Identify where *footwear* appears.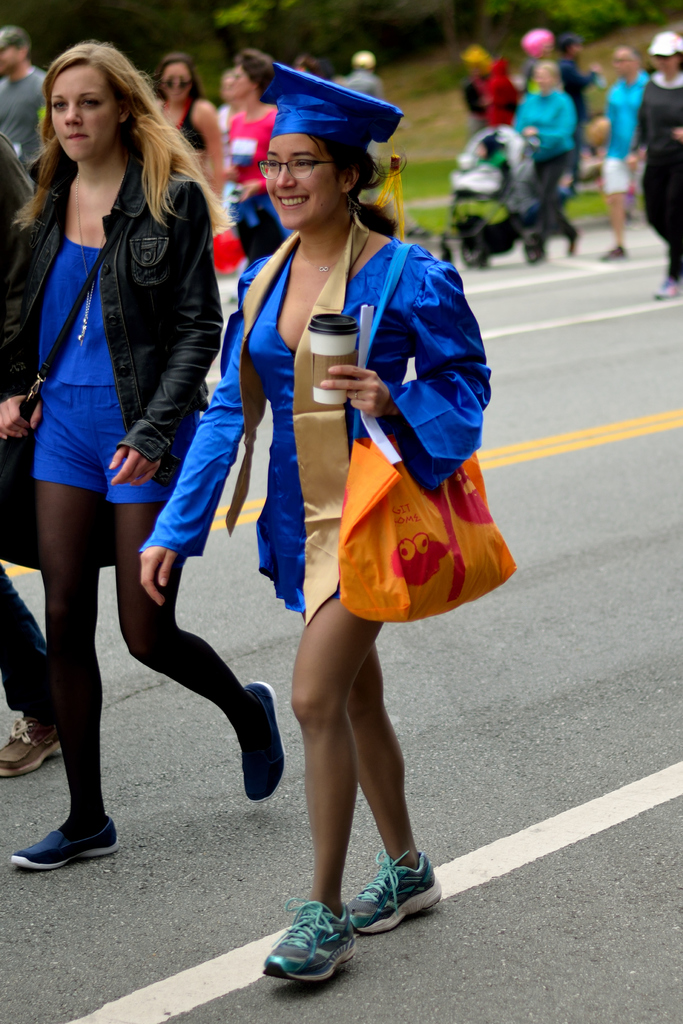
Appears at x1=230 y1=675 x2=286 y2=803.
